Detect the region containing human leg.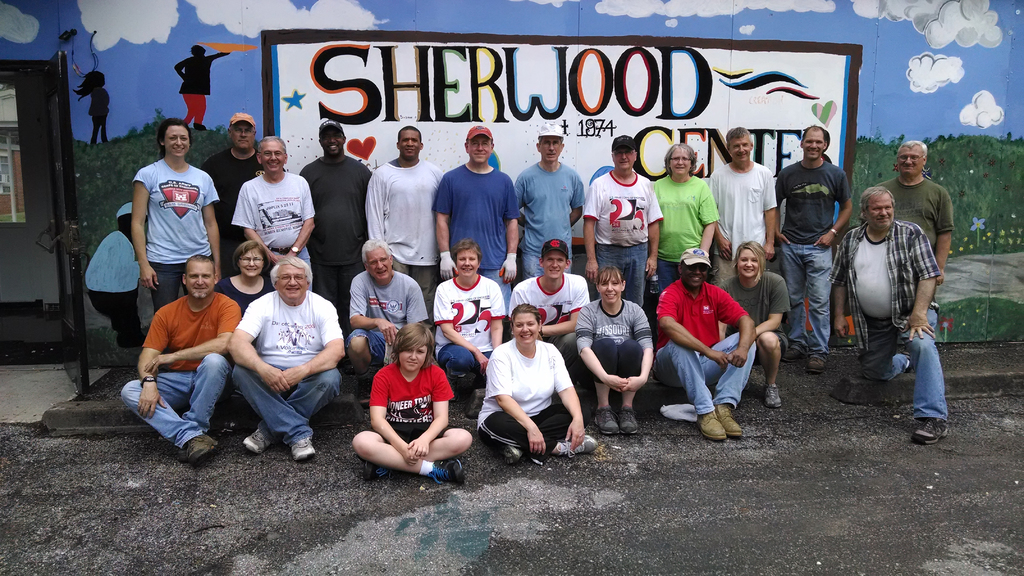
(348,324,382,385).
